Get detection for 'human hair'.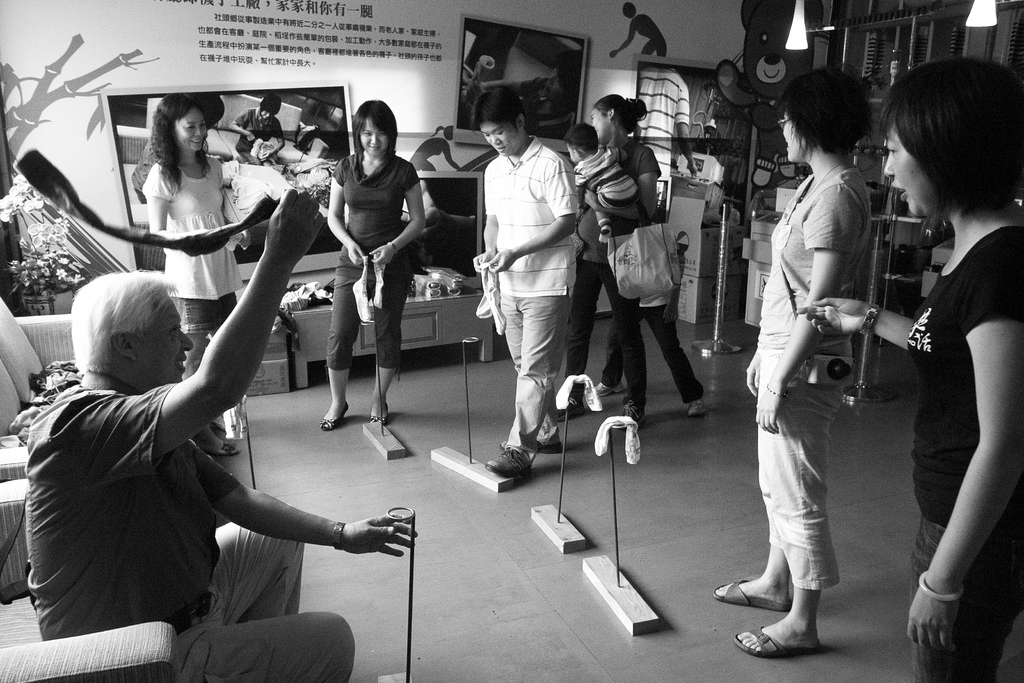
Detection: (x1=567, y1=121, x2=596, y2=156).
